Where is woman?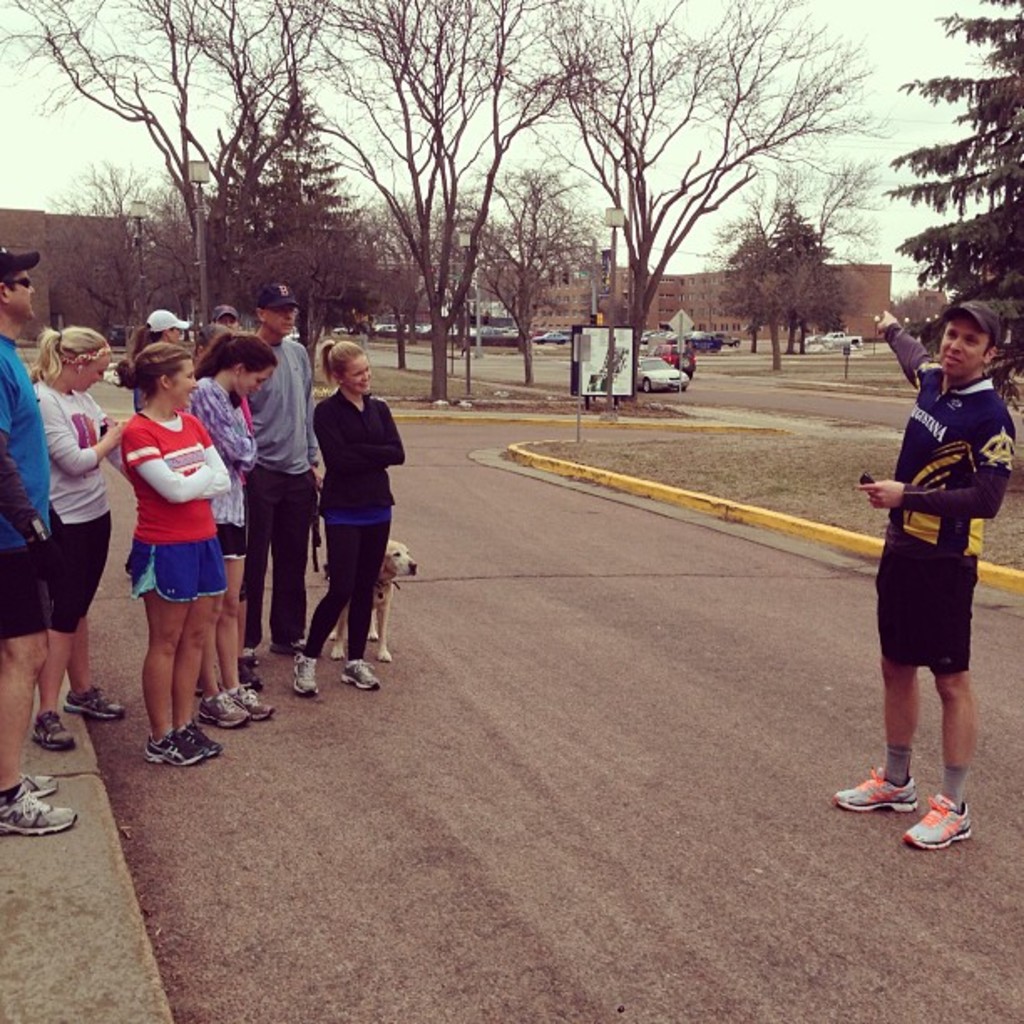
120, 341, 231, 765.
